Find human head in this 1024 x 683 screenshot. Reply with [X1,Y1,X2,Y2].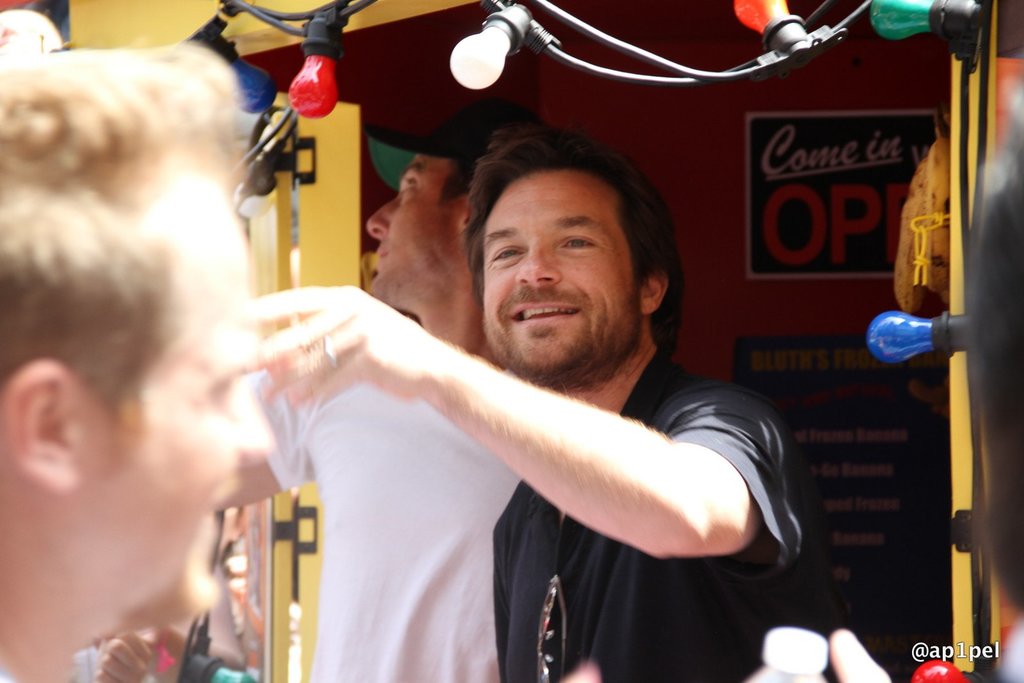
[364,97,544,301].
